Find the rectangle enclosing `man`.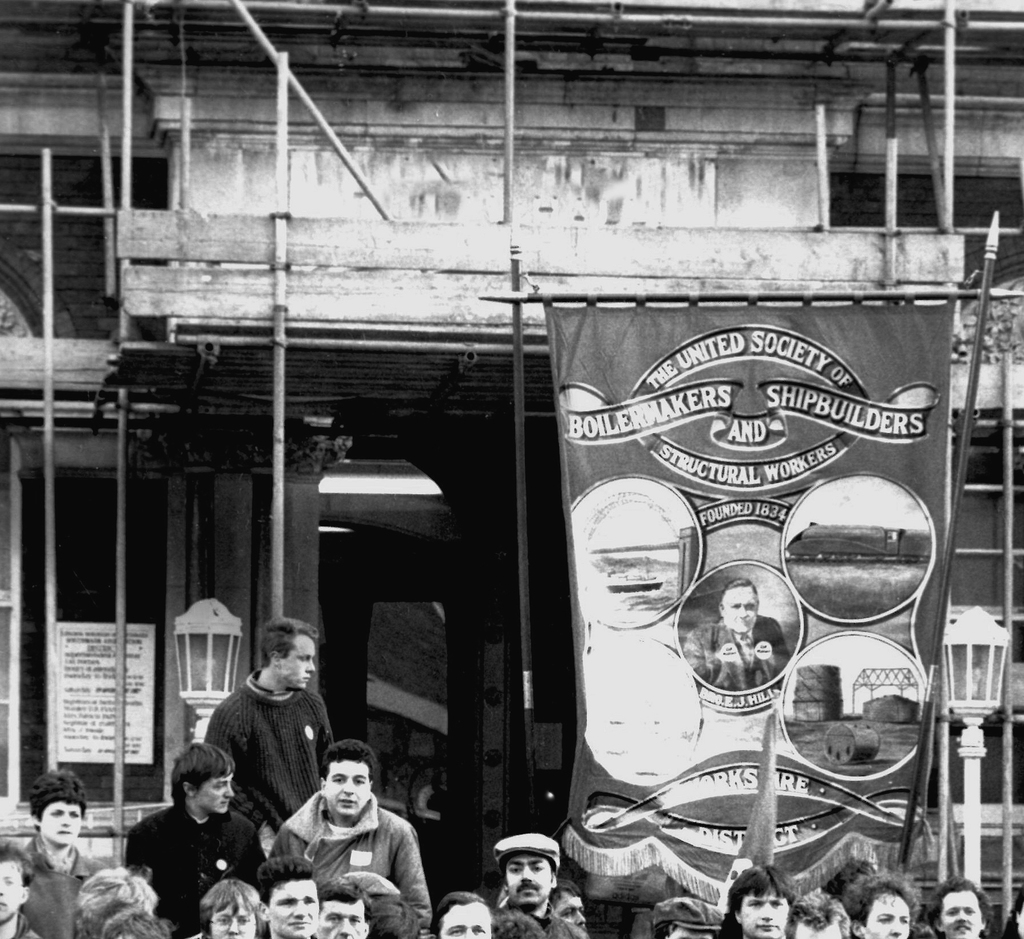
left=121, top=741, right=262, bottom=923.
